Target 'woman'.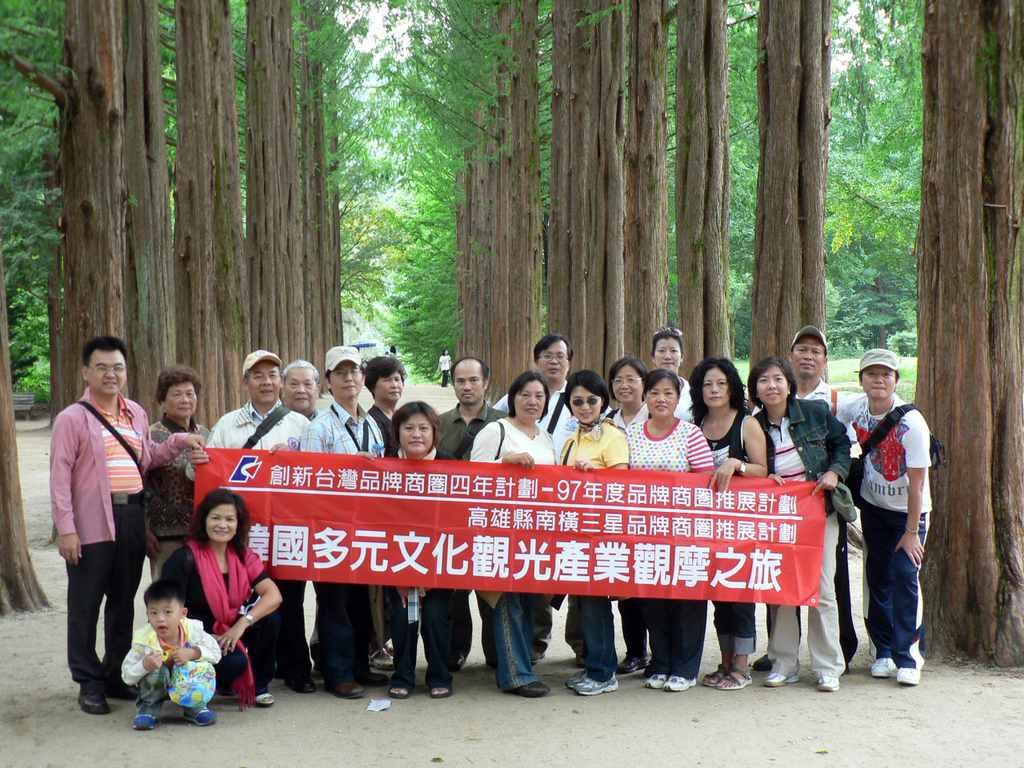
Target region: 601 357 649 437.
